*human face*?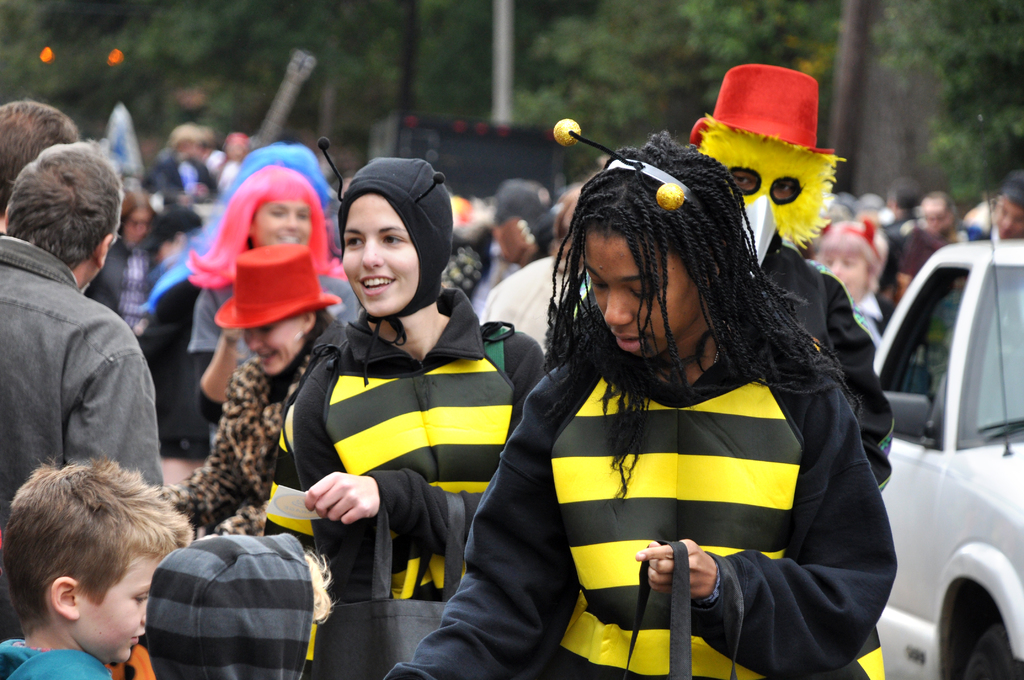
(left=252, top=200, right=309, bottom=247)
